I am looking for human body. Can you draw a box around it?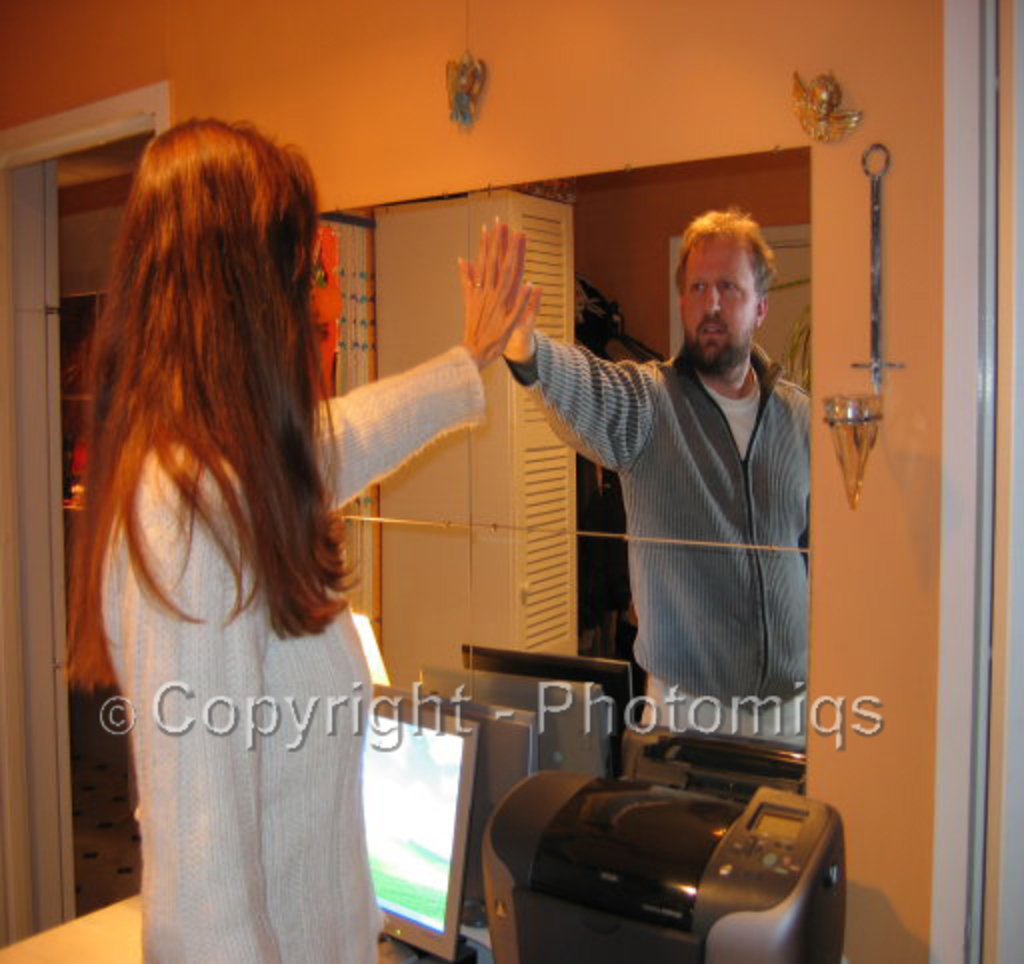
Sure, the bounding box is 50/122/412/963.
